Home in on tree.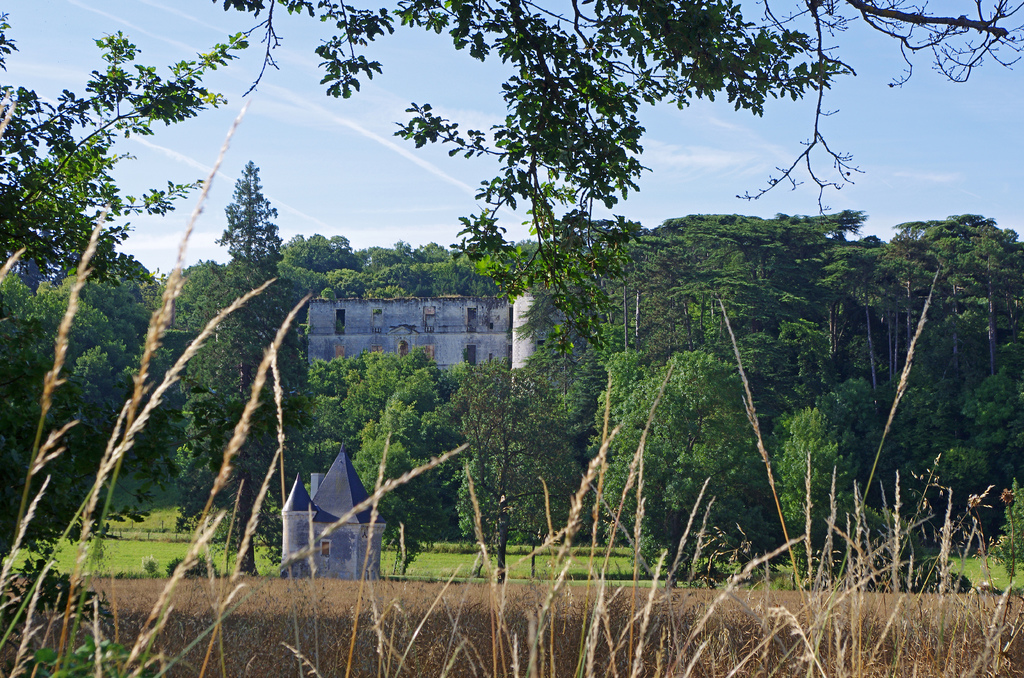
Homed in at <region>0, 0, 293, 271</region>.
